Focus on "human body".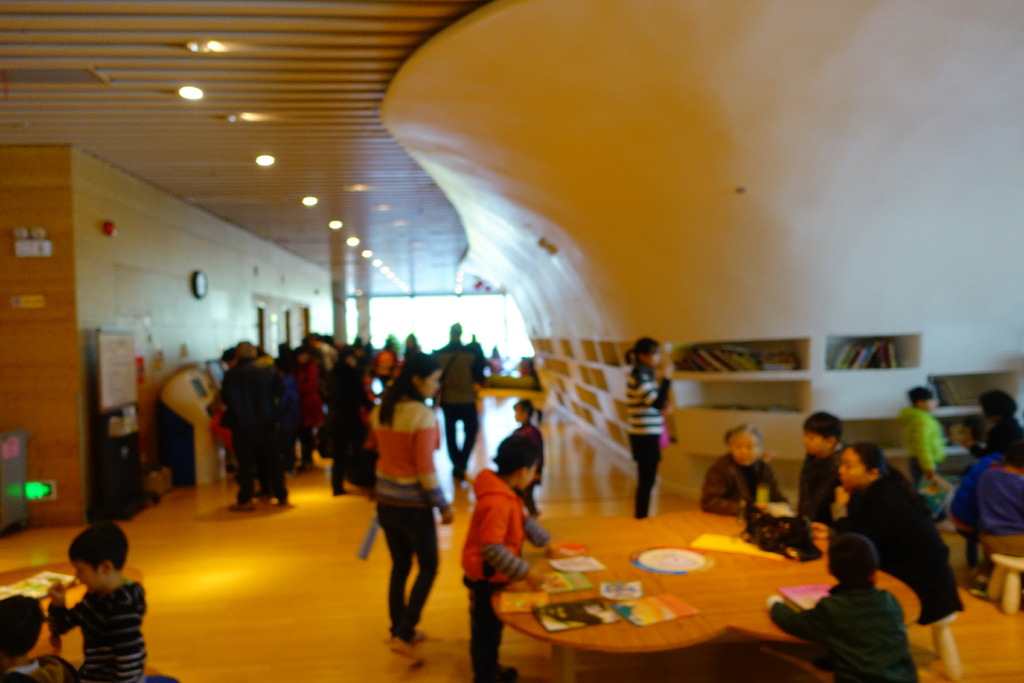
Focused at (x1=795, y1=411, x2=854, y2=532).
